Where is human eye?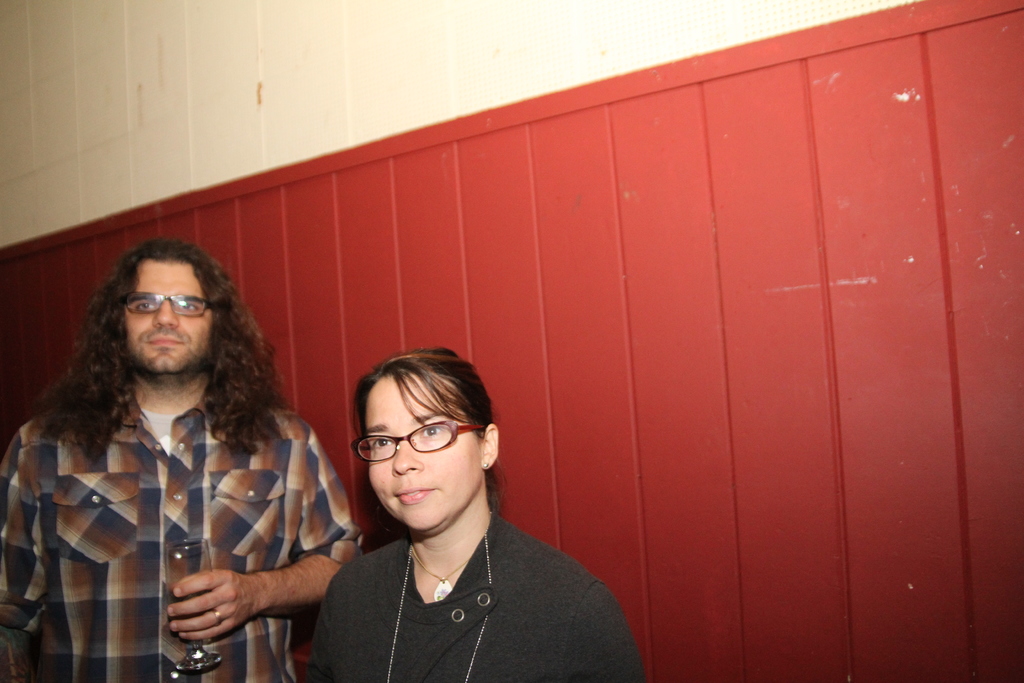
crop(374, 433, 394, 449).
